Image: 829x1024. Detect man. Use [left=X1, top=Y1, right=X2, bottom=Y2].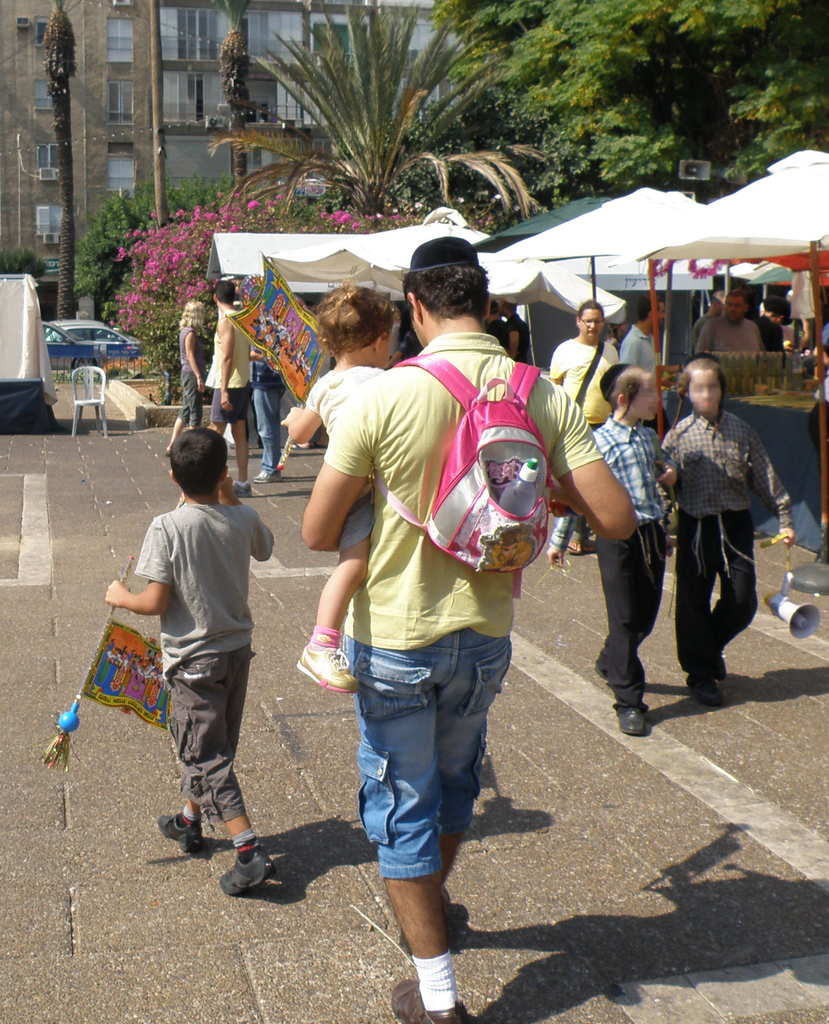
[left=159, top=290, right=256, bottom=496].
